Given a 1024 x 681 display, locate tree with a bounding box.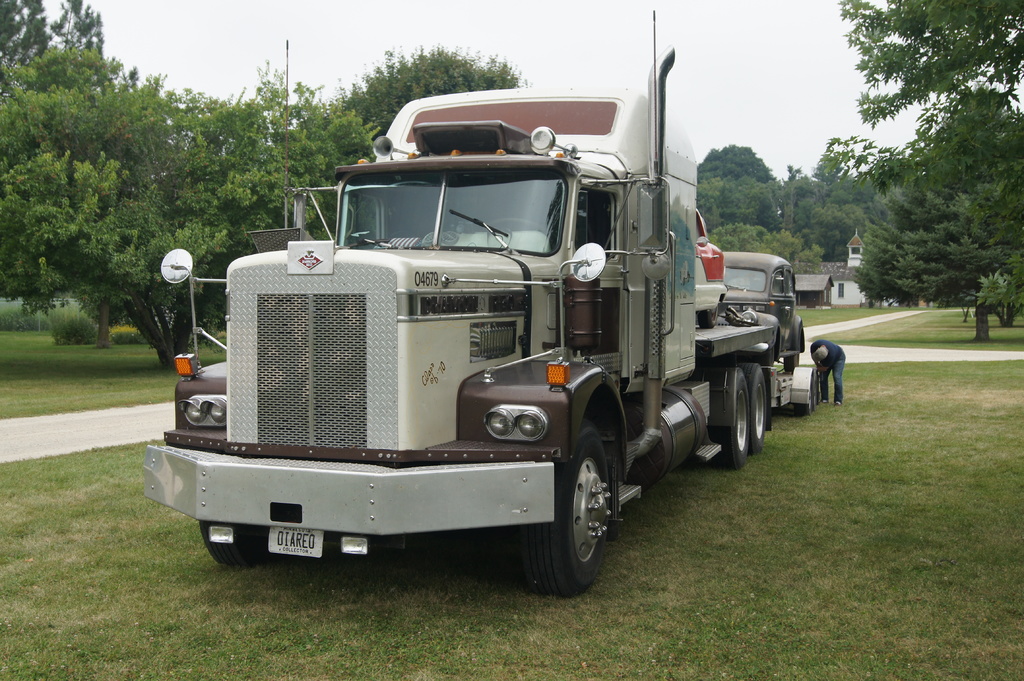
Located: [x1=692, y1=172, x2=780, y2=234].
